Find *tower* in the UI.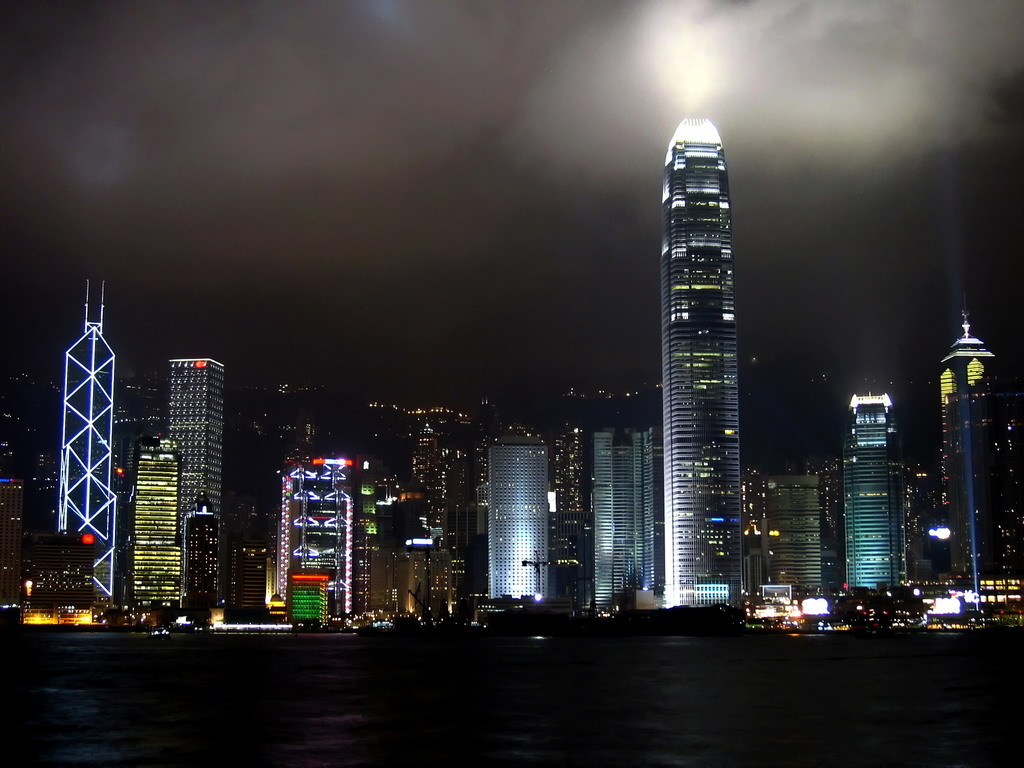
UI element at [657,117,743,605].
